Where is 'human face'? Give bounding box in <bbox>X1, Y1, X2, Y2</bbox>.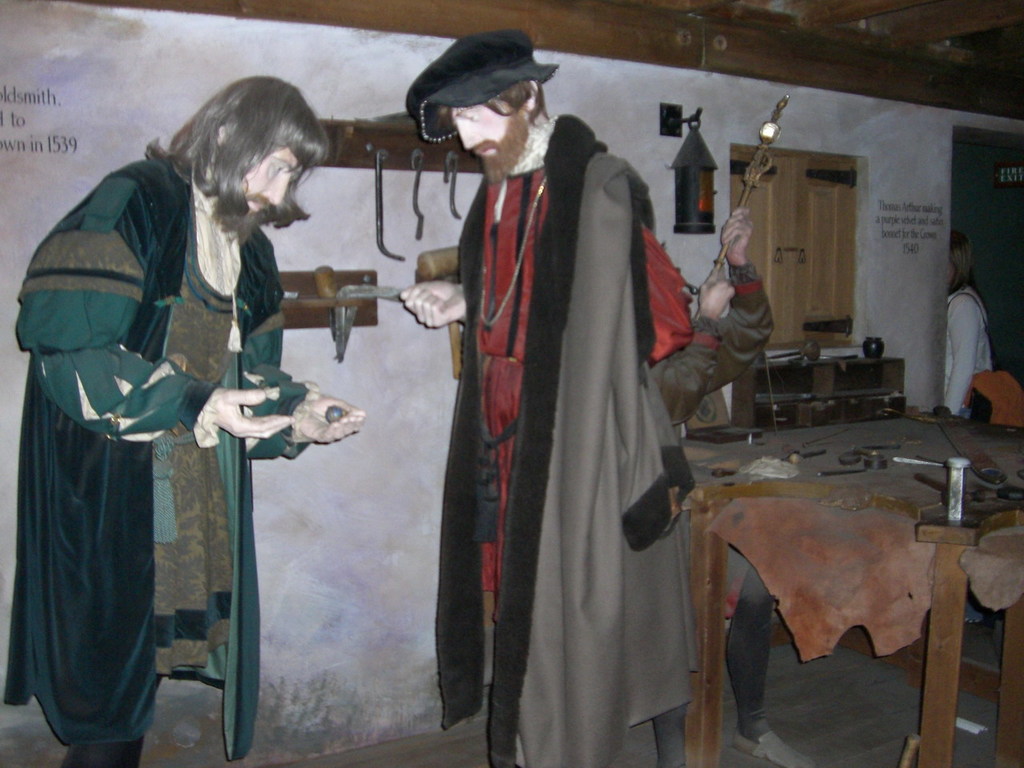
<bbox>447, 98, 519, 181</bbox>.
